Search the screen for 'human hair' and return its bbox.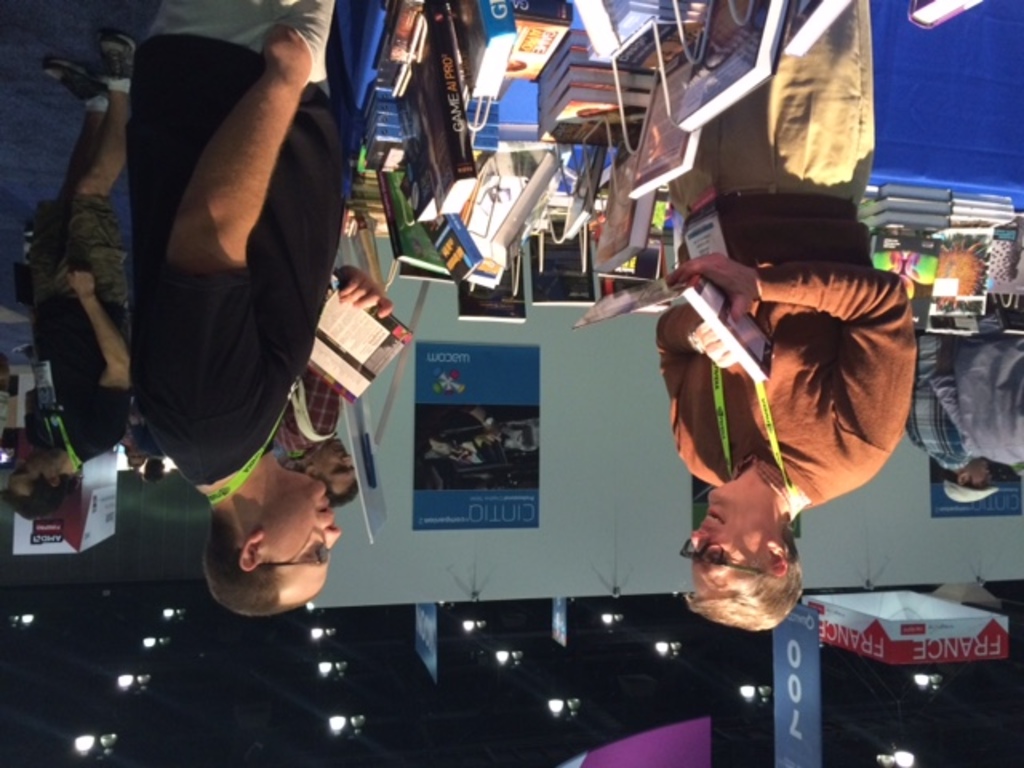
Found: {"left": 0, "top": 472, "right": 78, "bottom": 520}.
